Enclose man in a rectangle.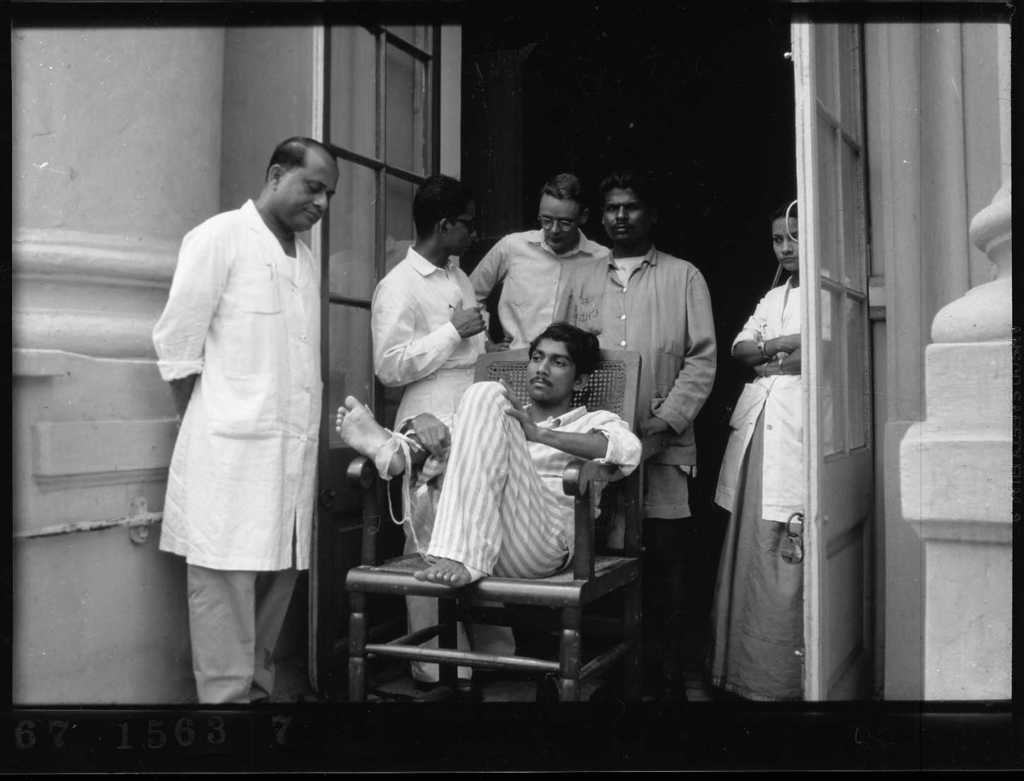
(x1=554, y1=173, x2=718, y2=683).
